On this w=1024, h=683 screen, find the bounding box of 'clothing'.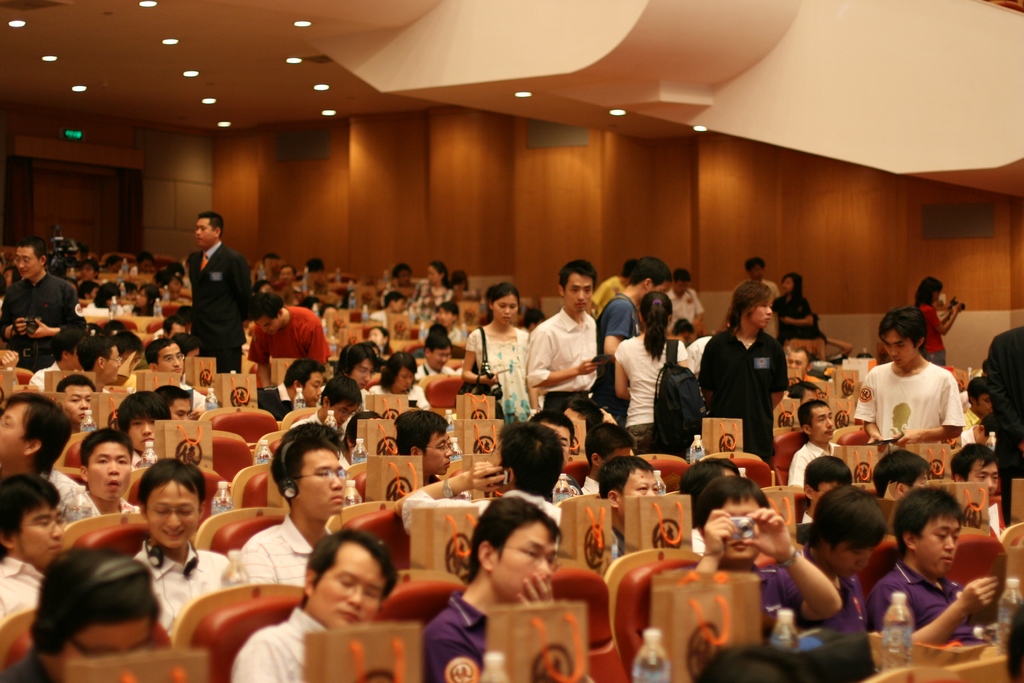
Bounding box: {"left": 863, "top": 354, "right": 970, "bottom": 461}.
